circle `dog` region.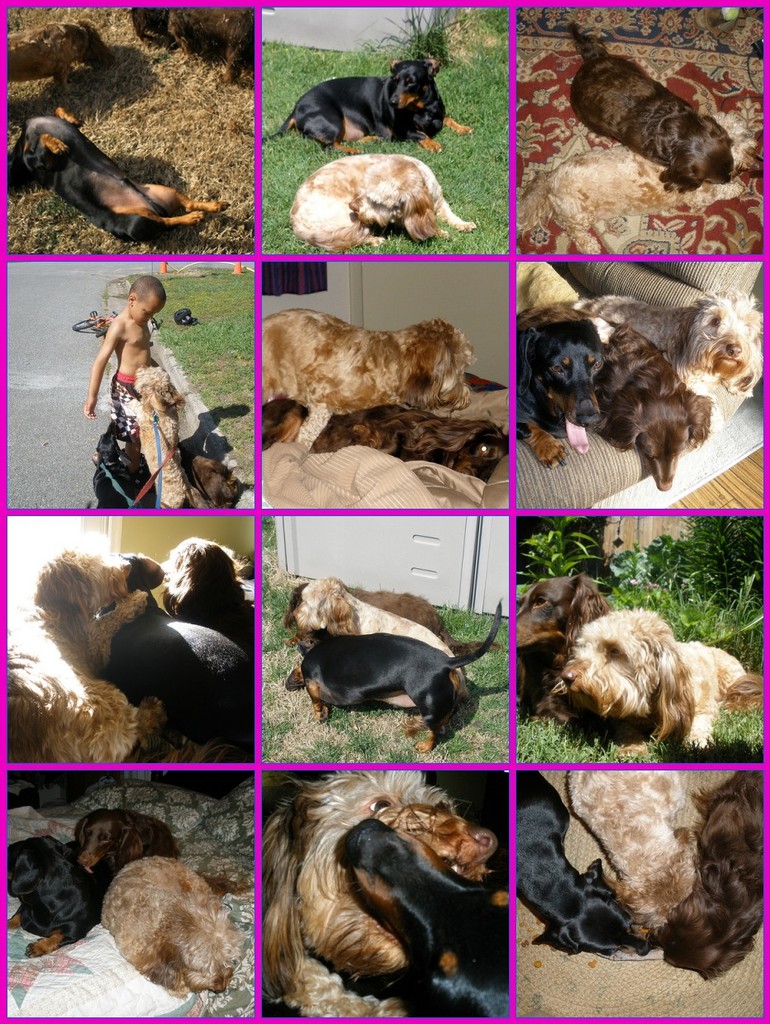
Region: {"x1": 185, "y1": 456, "x2": 244, "y2": 509}.
